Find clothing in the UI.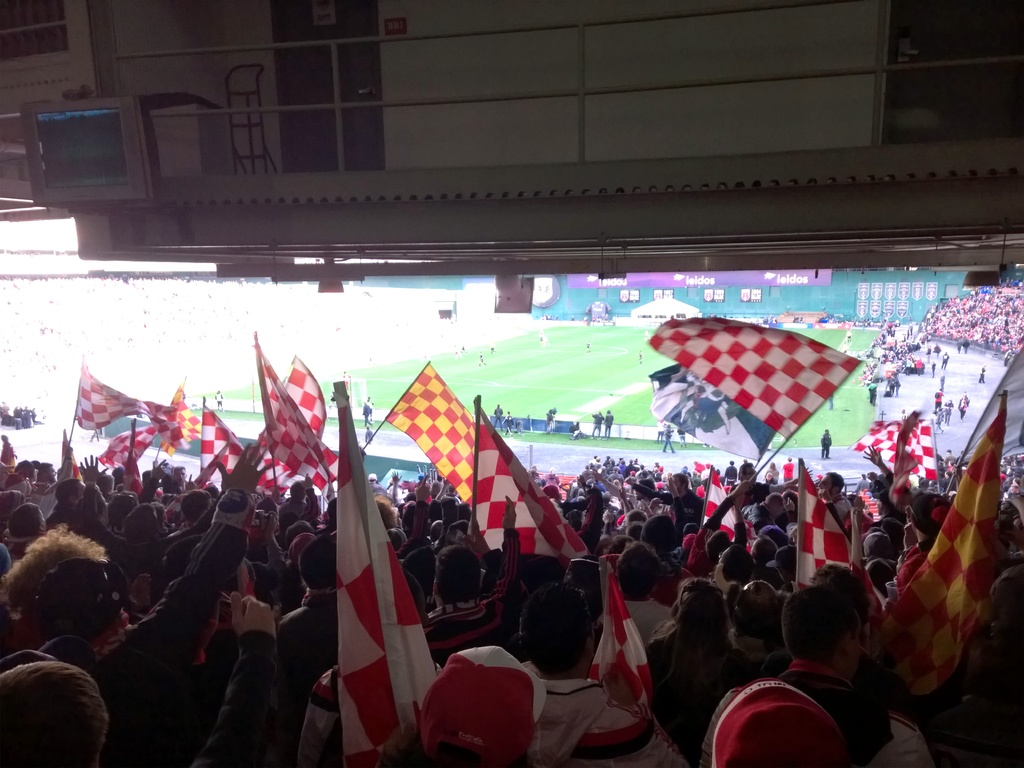
UI element at region(700, 673, 835, 767).
